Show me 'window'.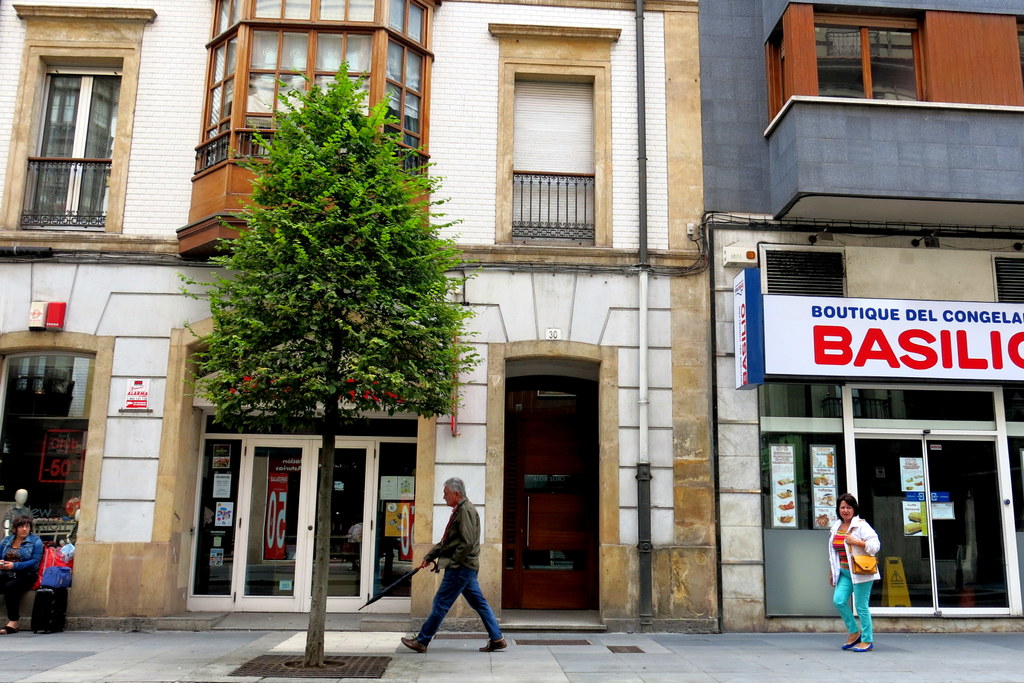
'window' is here: (818,13,919,101).
